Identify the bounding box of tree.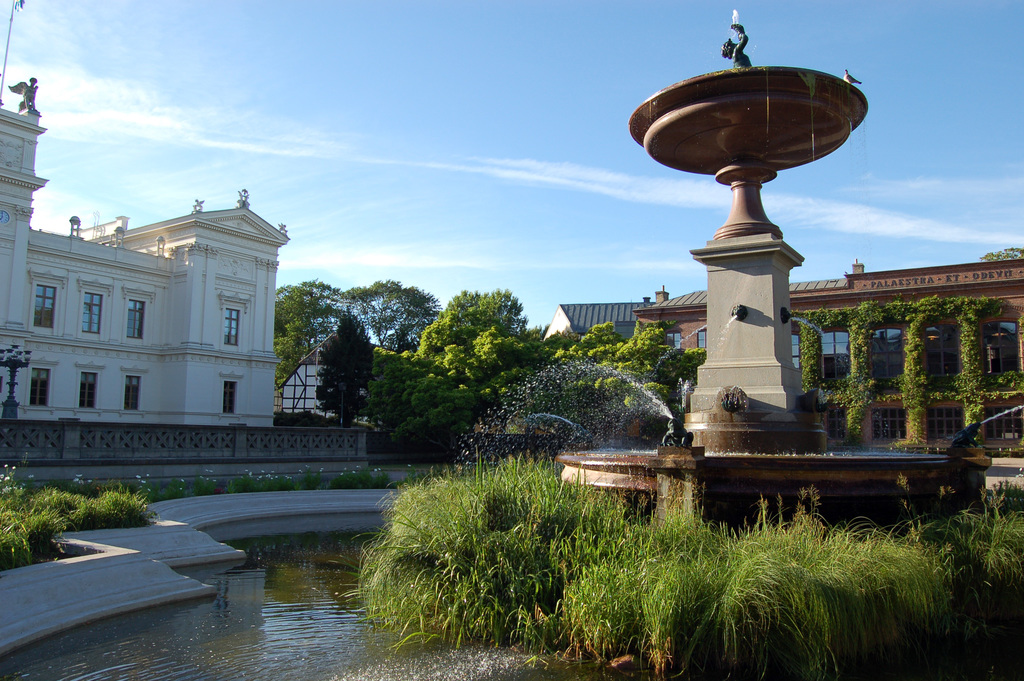
region(304, 295, 369, 418).
